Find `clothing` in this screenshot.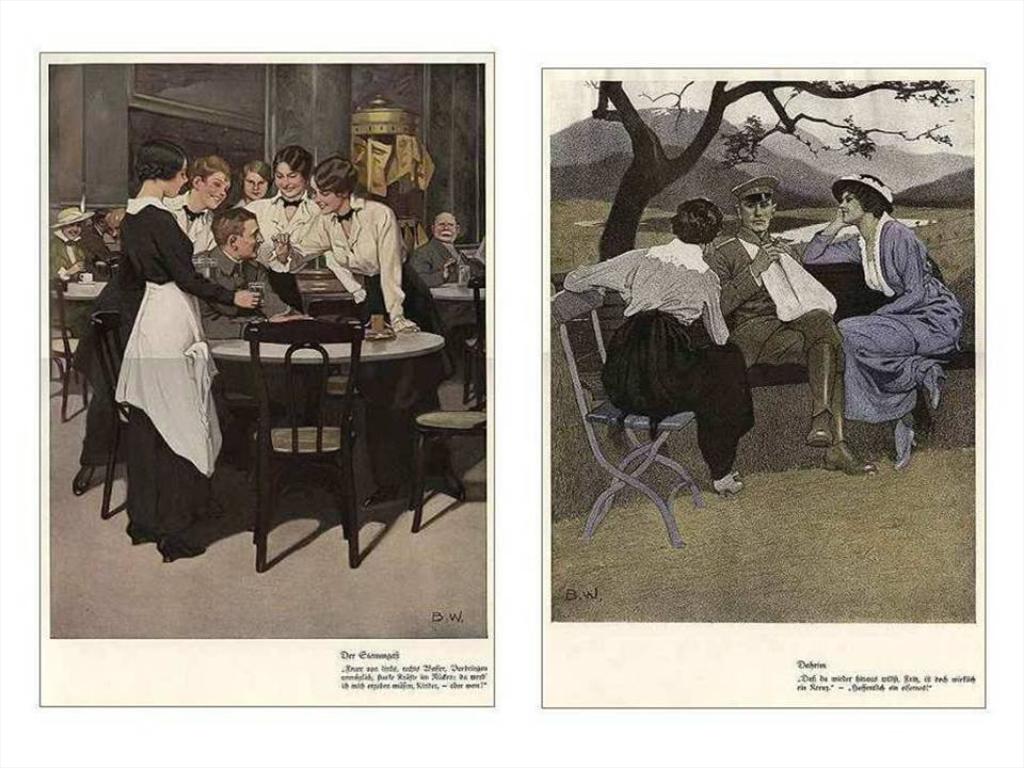
The bounding box for `clothing` is region(235, 194, 258, 210).
